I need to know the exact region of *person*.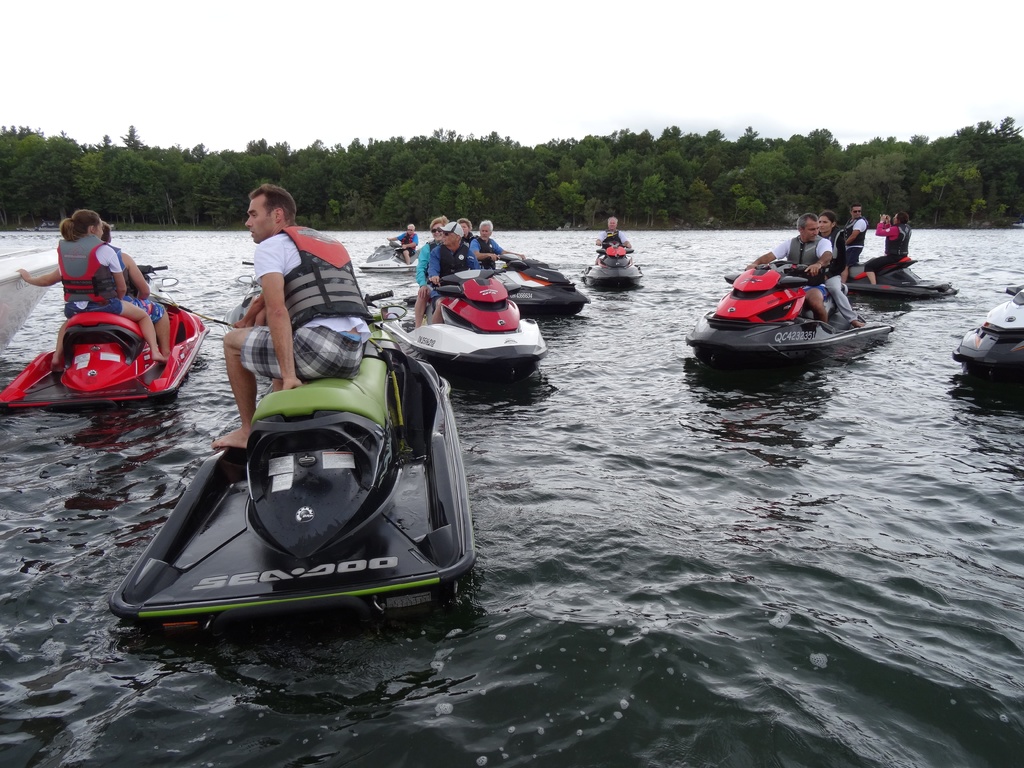
Region: (18, 223, 175, 365).
